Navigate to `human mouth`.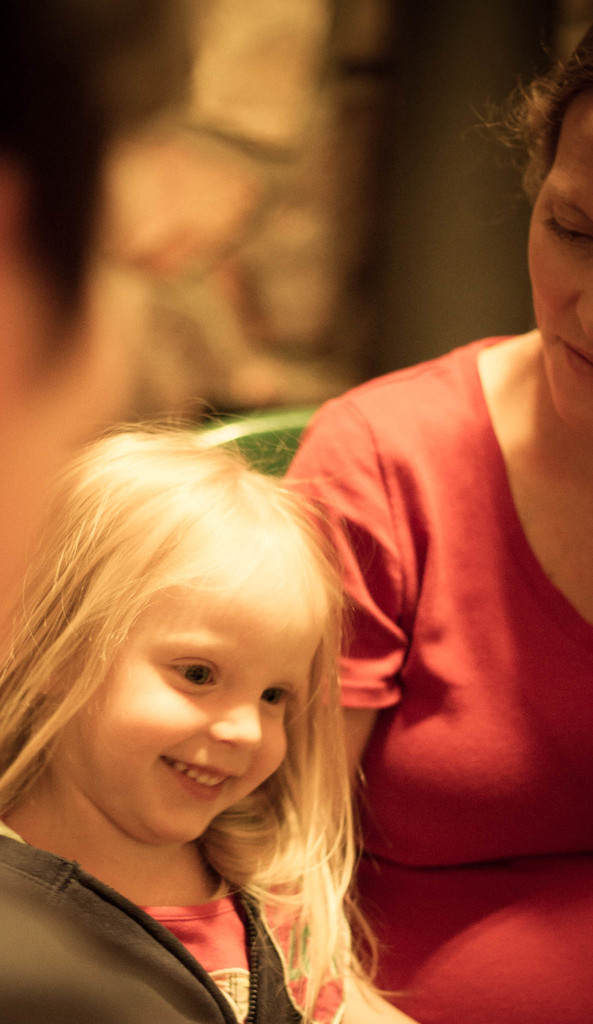
Navigation target: crop(551, 337, 592, 385).
